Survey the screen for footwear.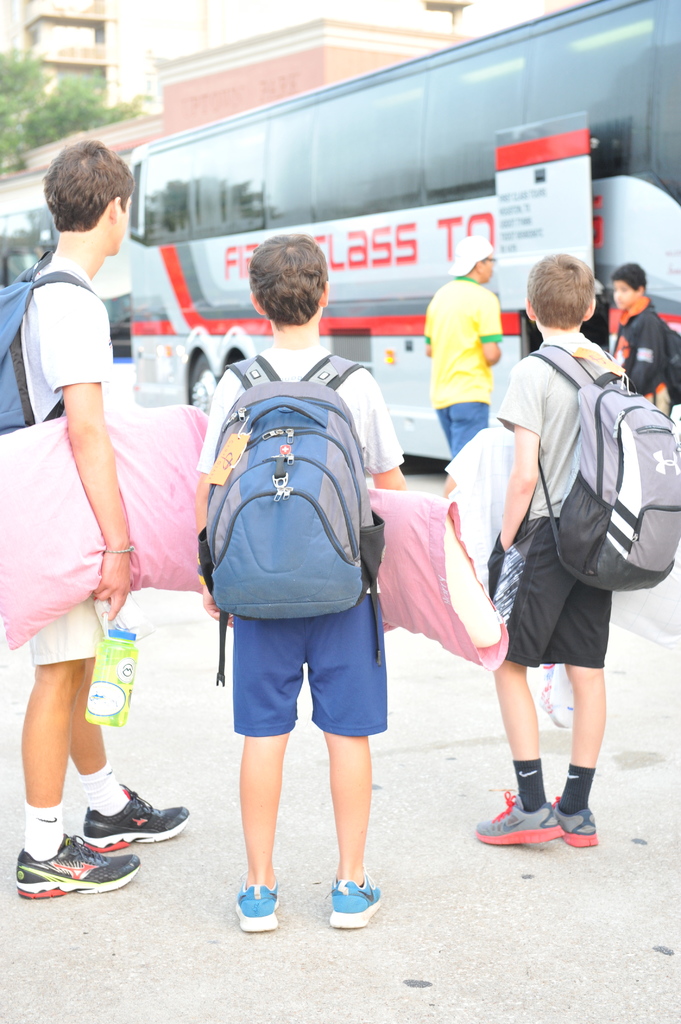
Survey found: 329, 869, 380, 930.
